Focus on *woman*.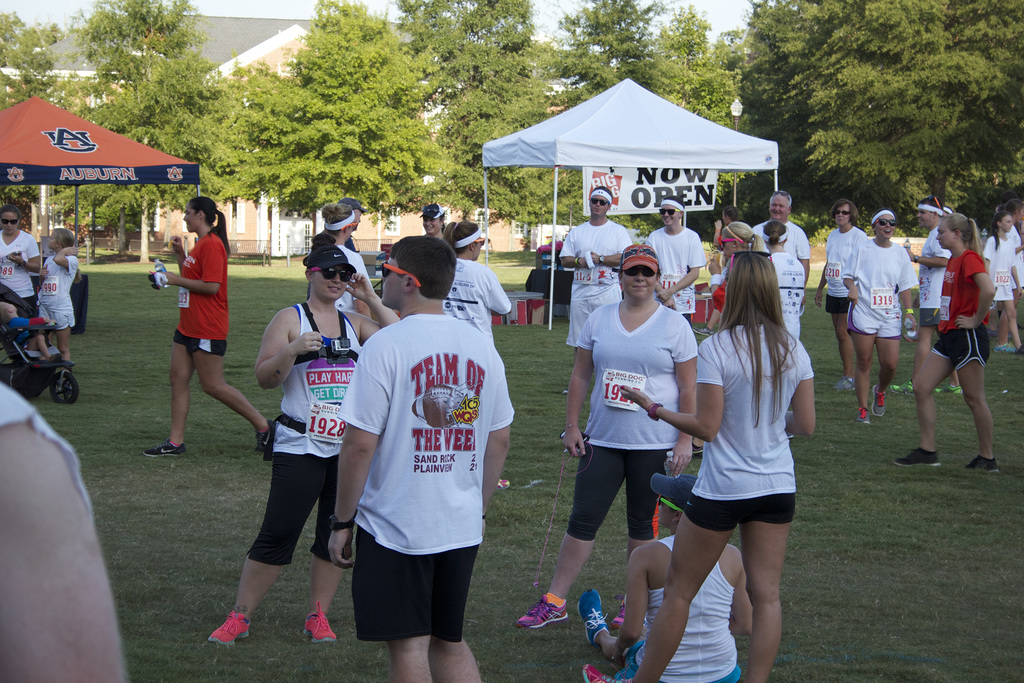
Focused at region(141, 195, 273, 457).
